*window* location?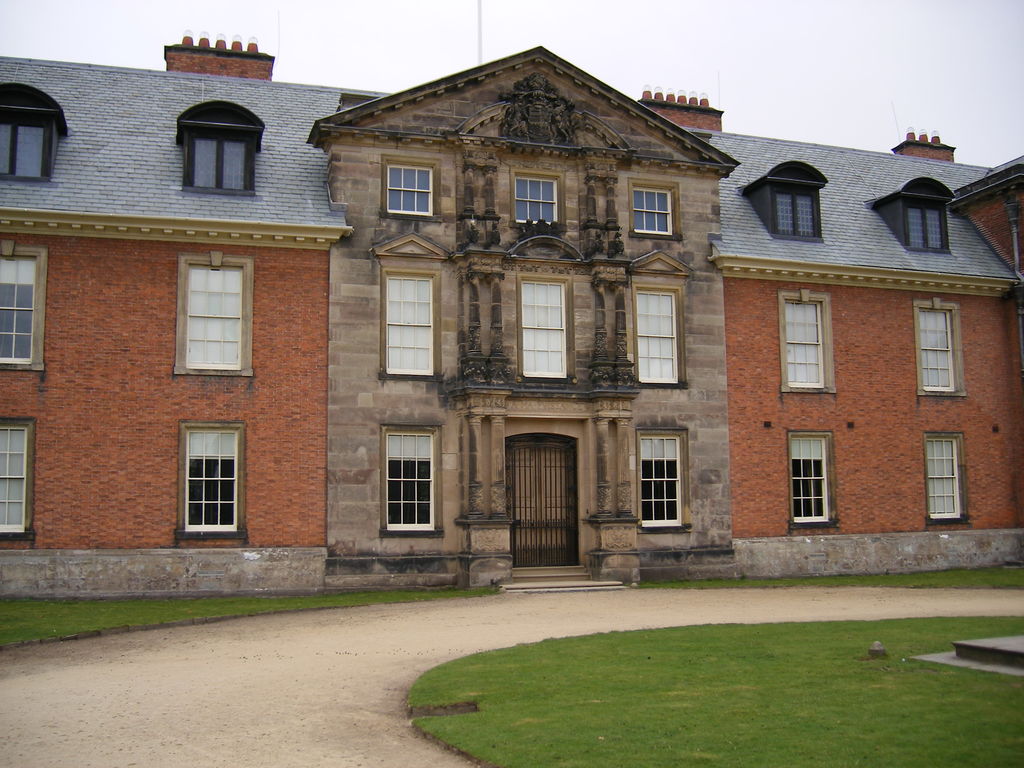
select_region(380, 156, 445, 219)
